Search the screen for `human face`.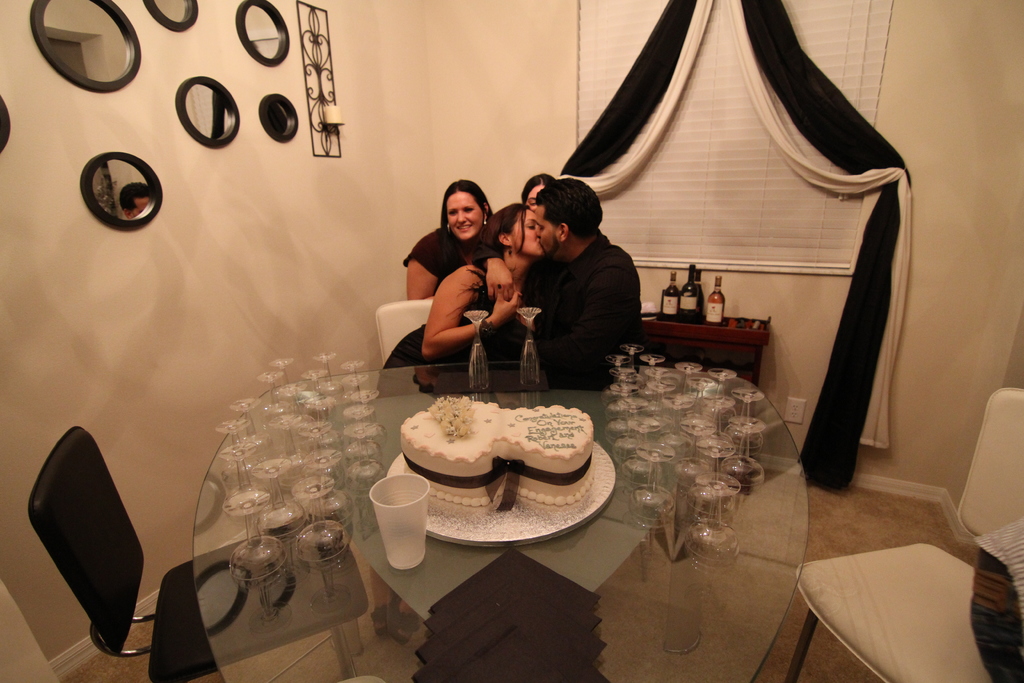
Found at bbox=[509, 204, 544, 258].
